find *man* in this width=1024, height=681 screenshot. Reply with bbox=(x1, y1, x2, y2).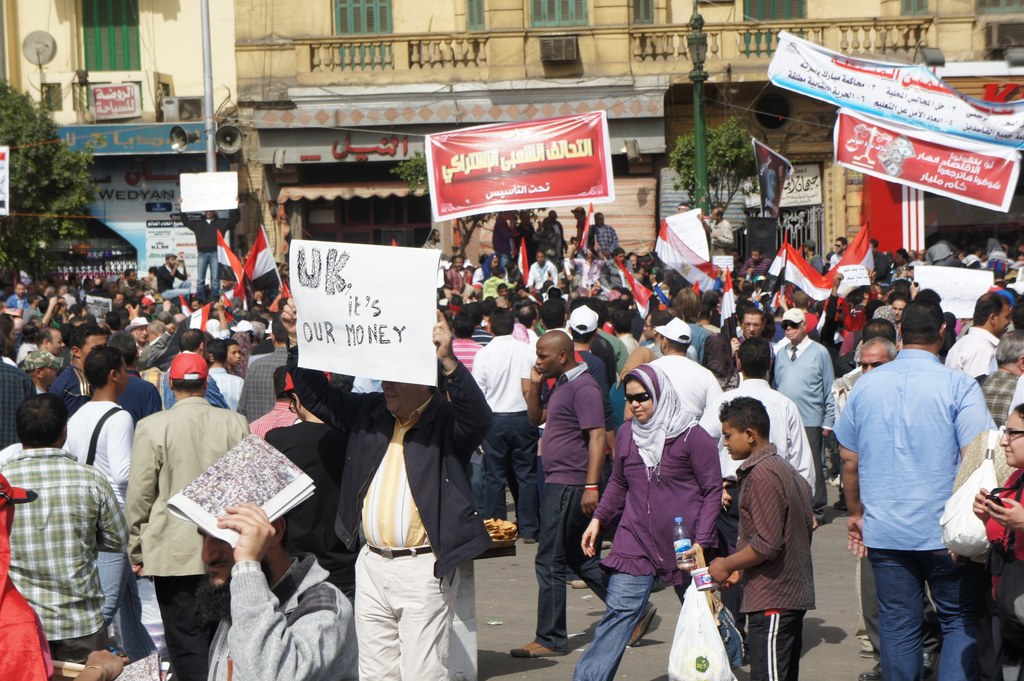
bbox=(828, 245, 995, 680).
